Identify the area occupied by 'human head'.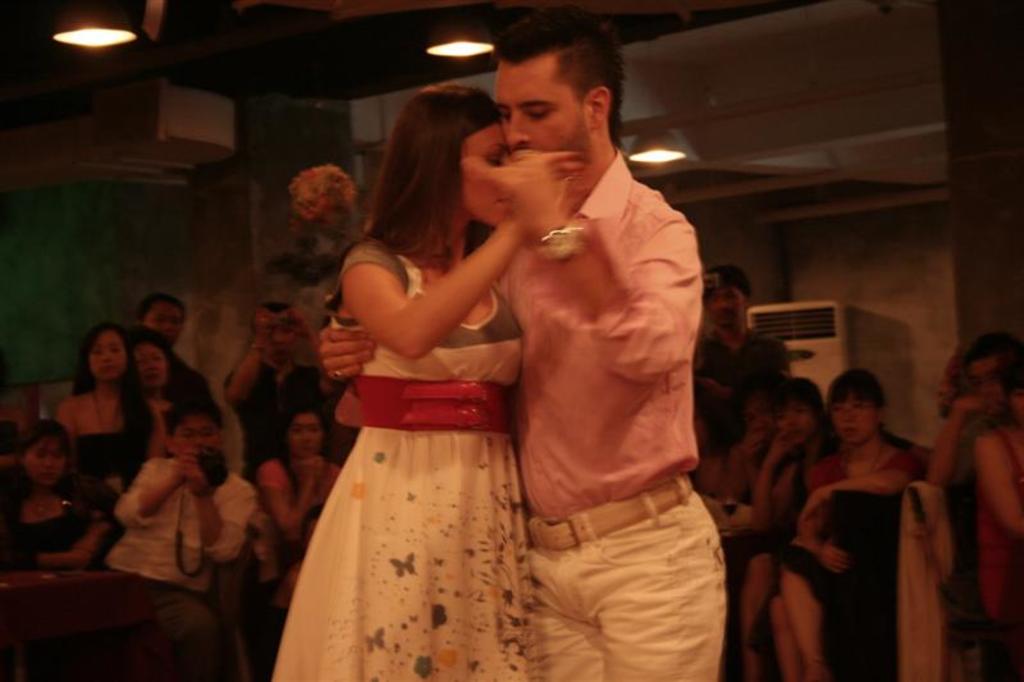
Area: region(18, 417, 74, 488).
